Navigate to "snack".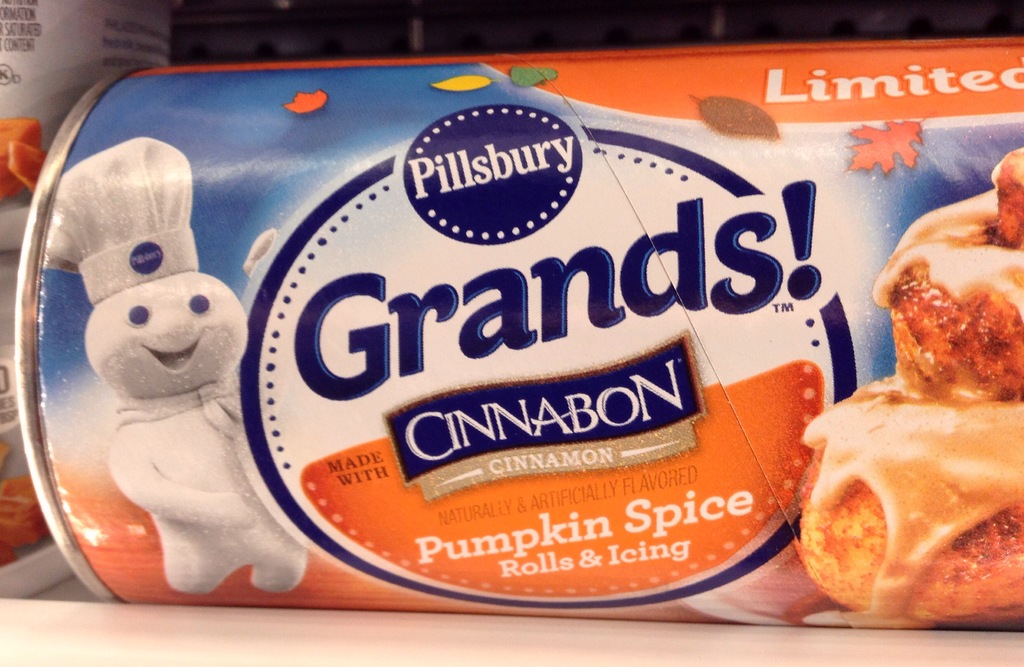
Navigation target: 10 33 1023 635.
